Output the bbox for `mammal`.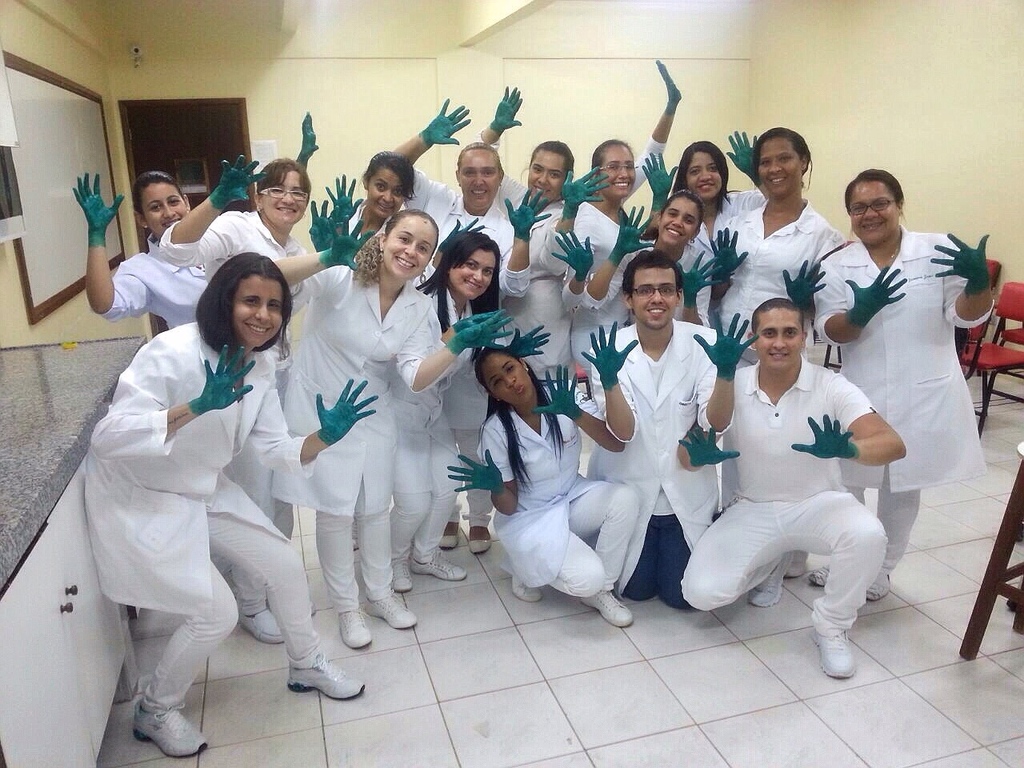
<region>802, 165, 994, 595</region>.
